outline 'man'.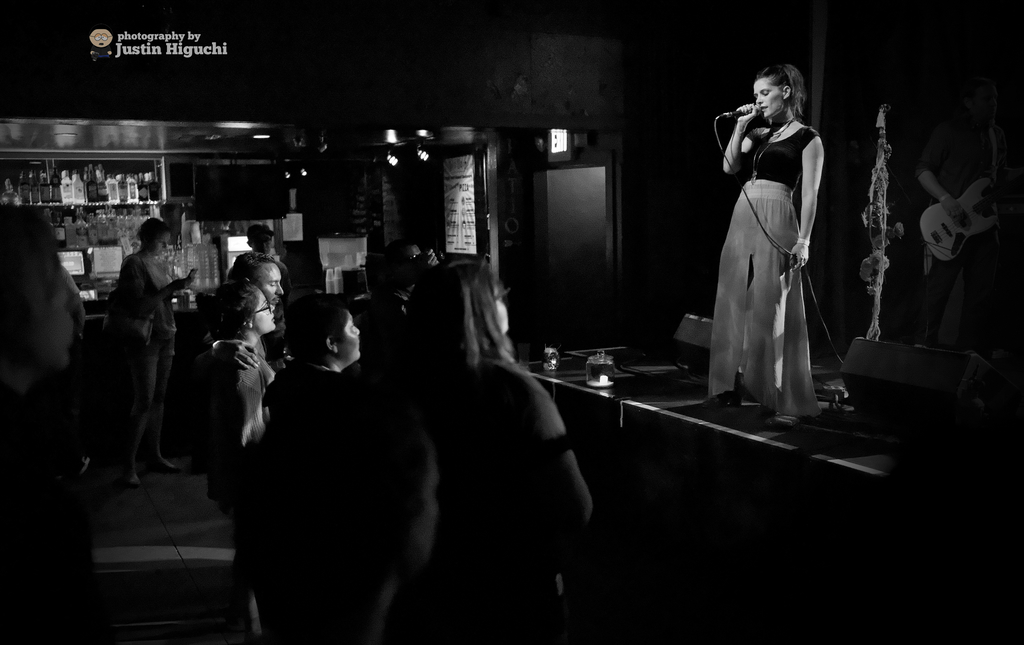
Outline: detection(171, 250, 288, 370).
